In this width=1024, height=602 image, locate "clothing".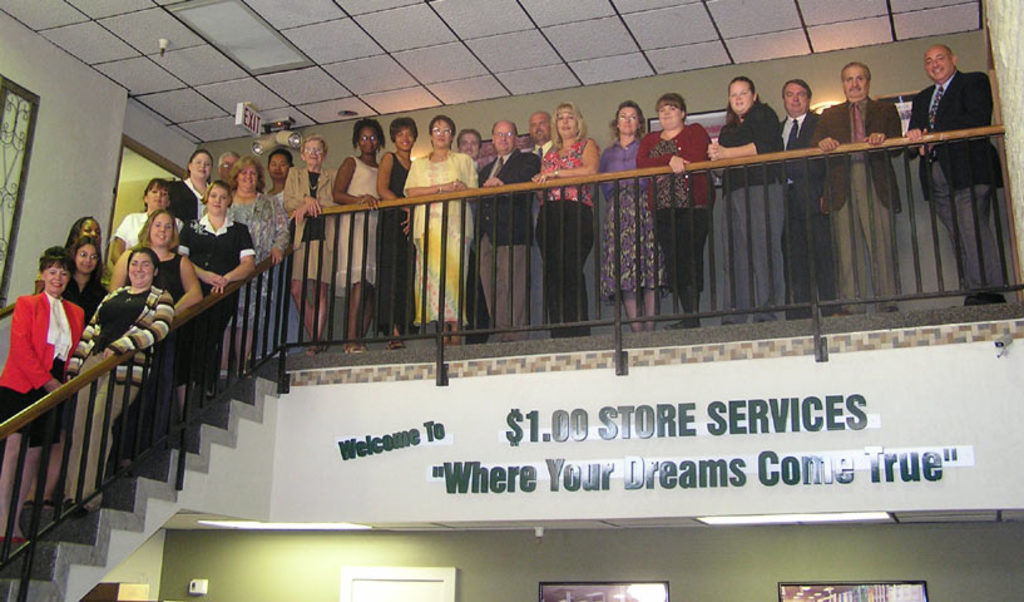
Bounding box: detection(400, 150, 468, 339).
